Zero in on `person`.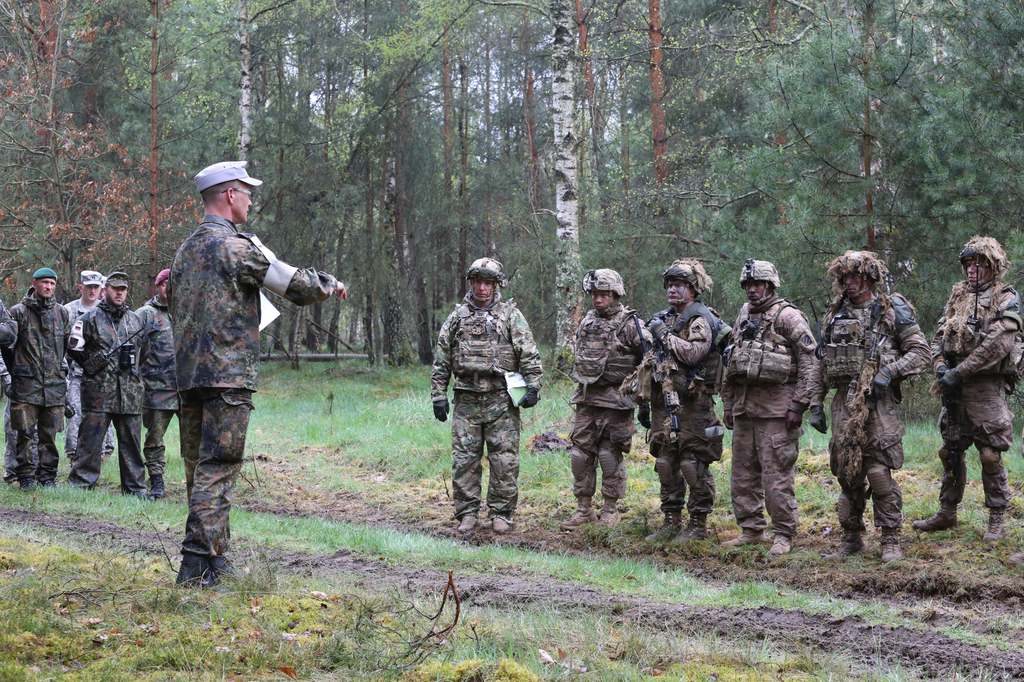
Zeroed in: <bbox>132, 264, 182, 509</bbox>.
